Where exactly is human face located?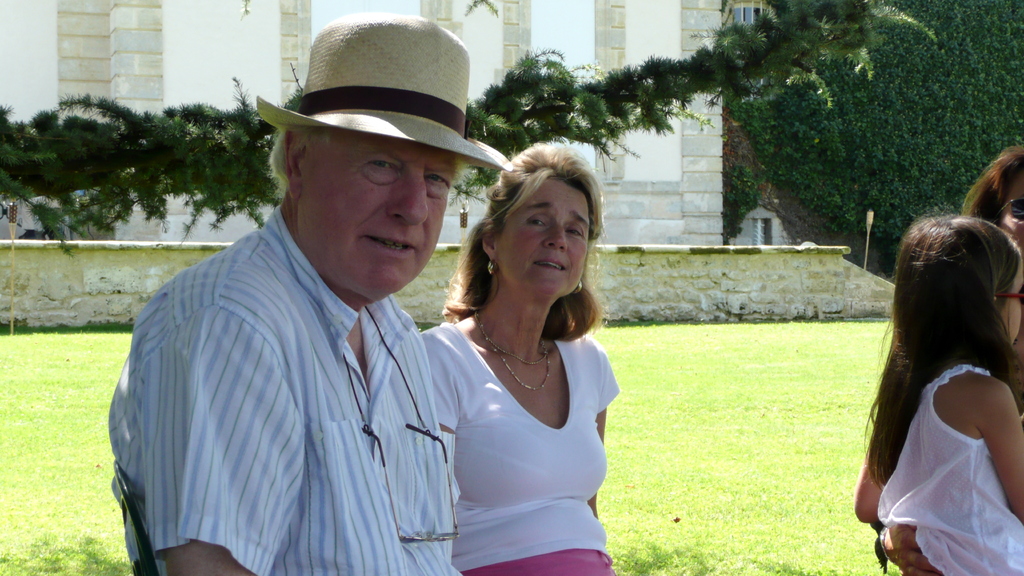
Its bounding box is (996,172,1023,260).
